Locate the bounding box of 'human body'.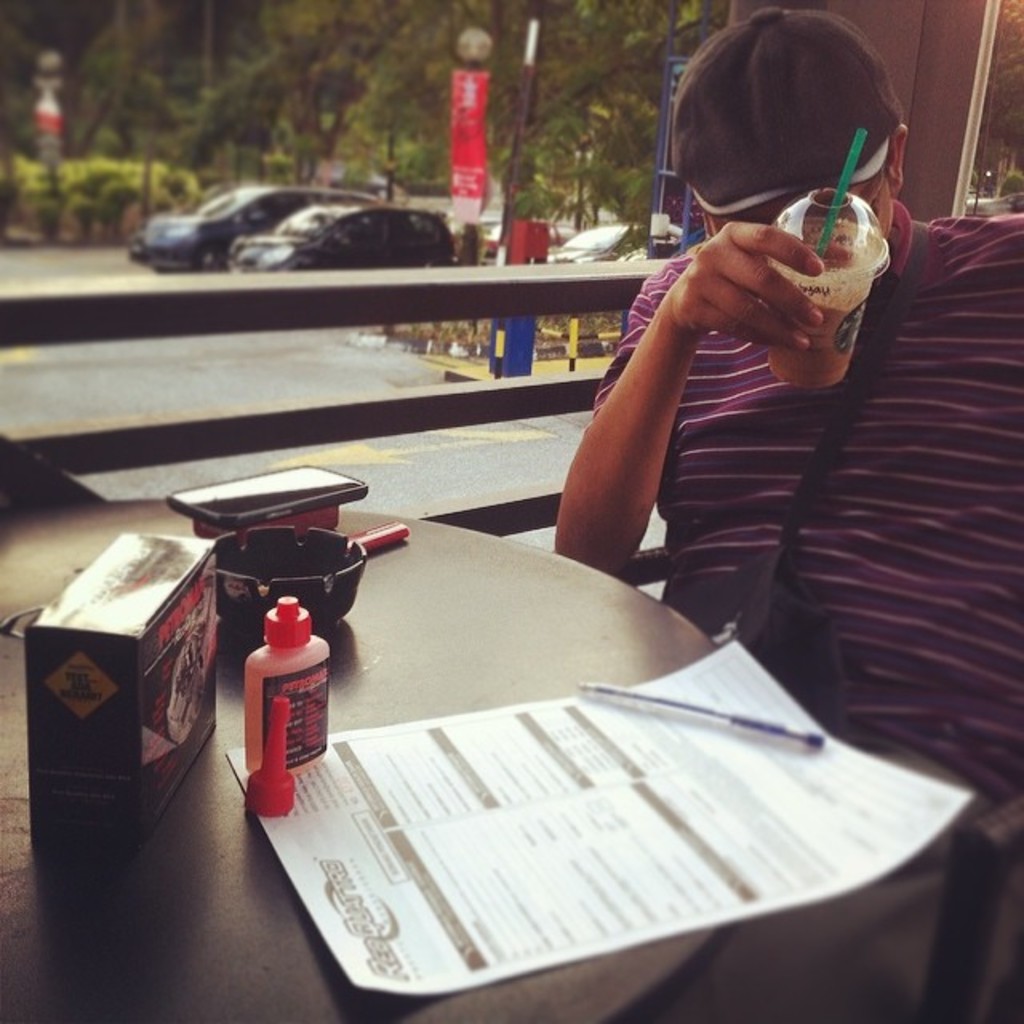
Bounding box: x1=547 y1=5 x2=910 y2=637.
